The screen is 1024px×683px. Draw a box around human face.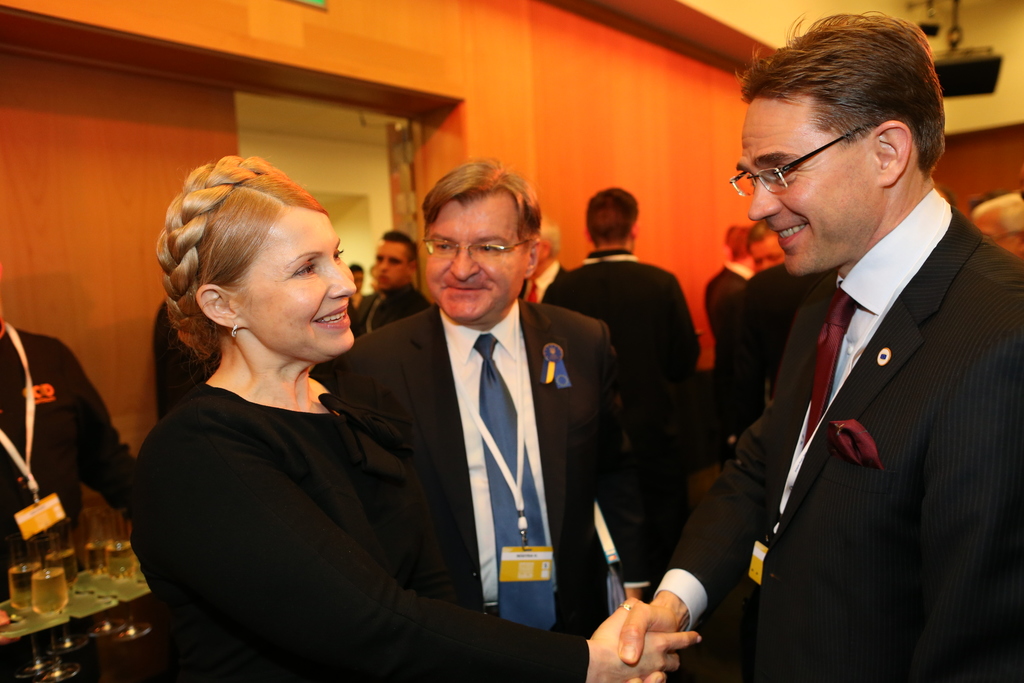
bbox(424, 194, 525, 325).
